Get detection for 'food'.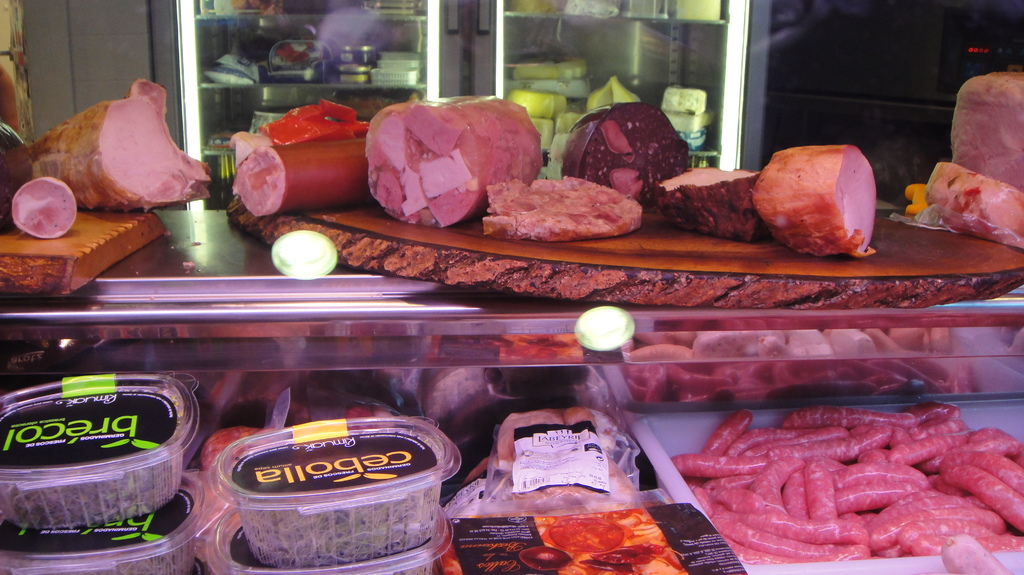
Detection: box=[199, 423, 255, 475].
